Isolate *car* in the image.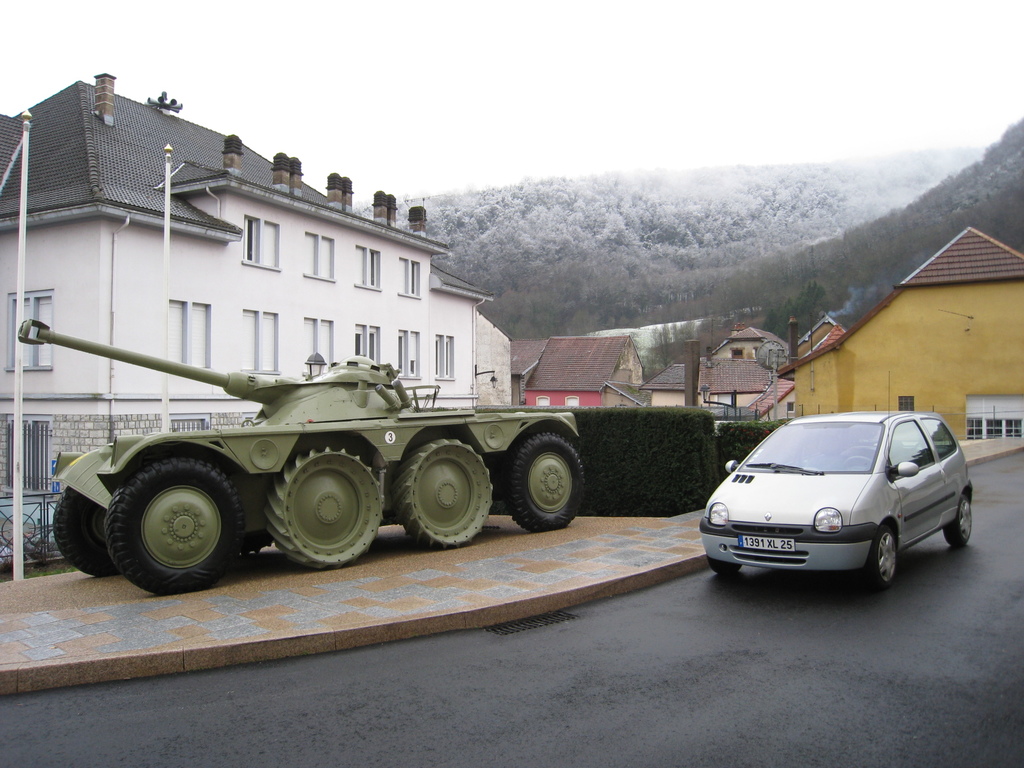
Isolated region: crop(698, 414, 982, 591).
